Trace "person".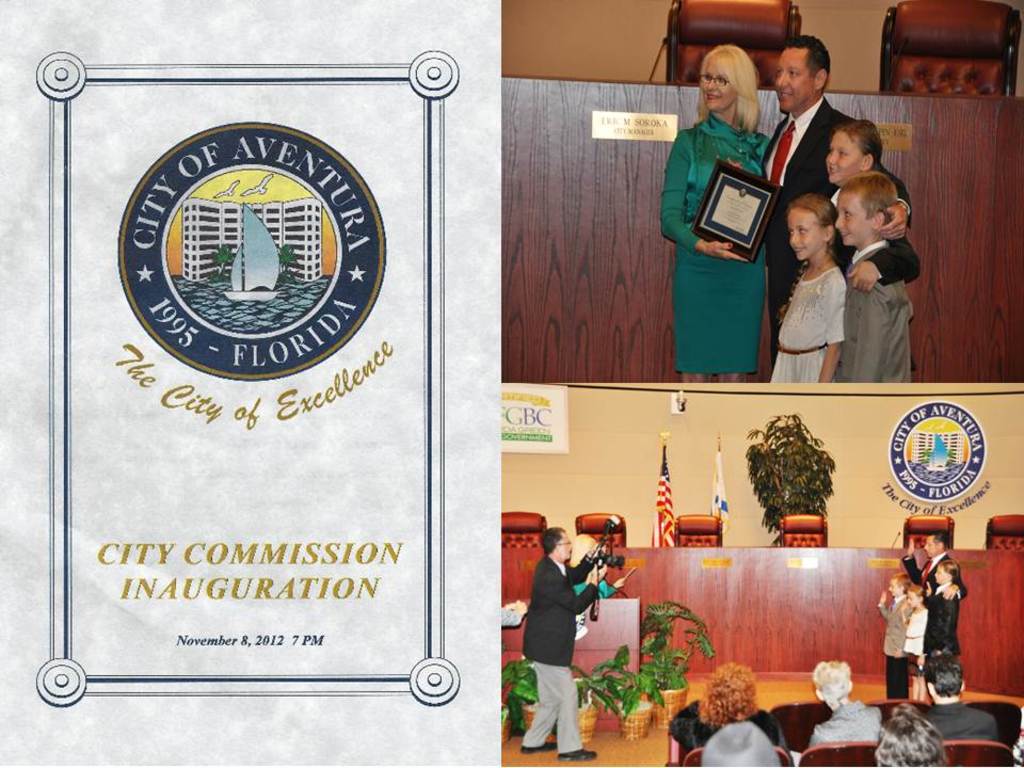
Traced to rect(925, 556, 955, 669).
